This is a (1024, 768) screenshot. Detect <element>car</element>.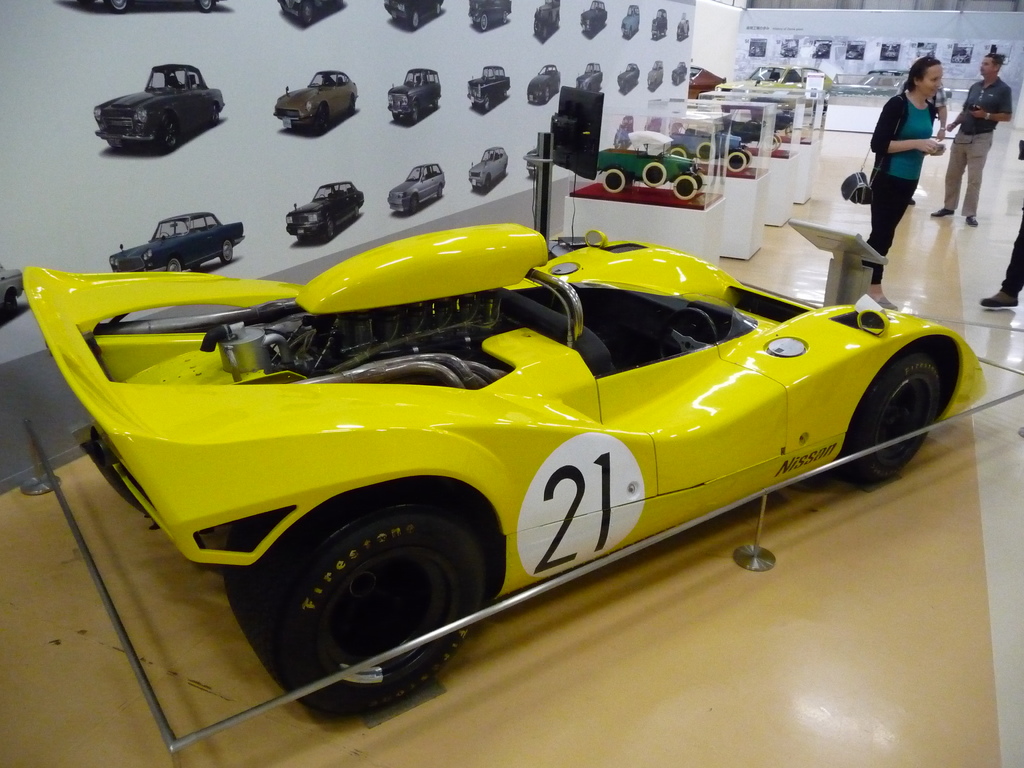
box(2, 265, 19, 318).
